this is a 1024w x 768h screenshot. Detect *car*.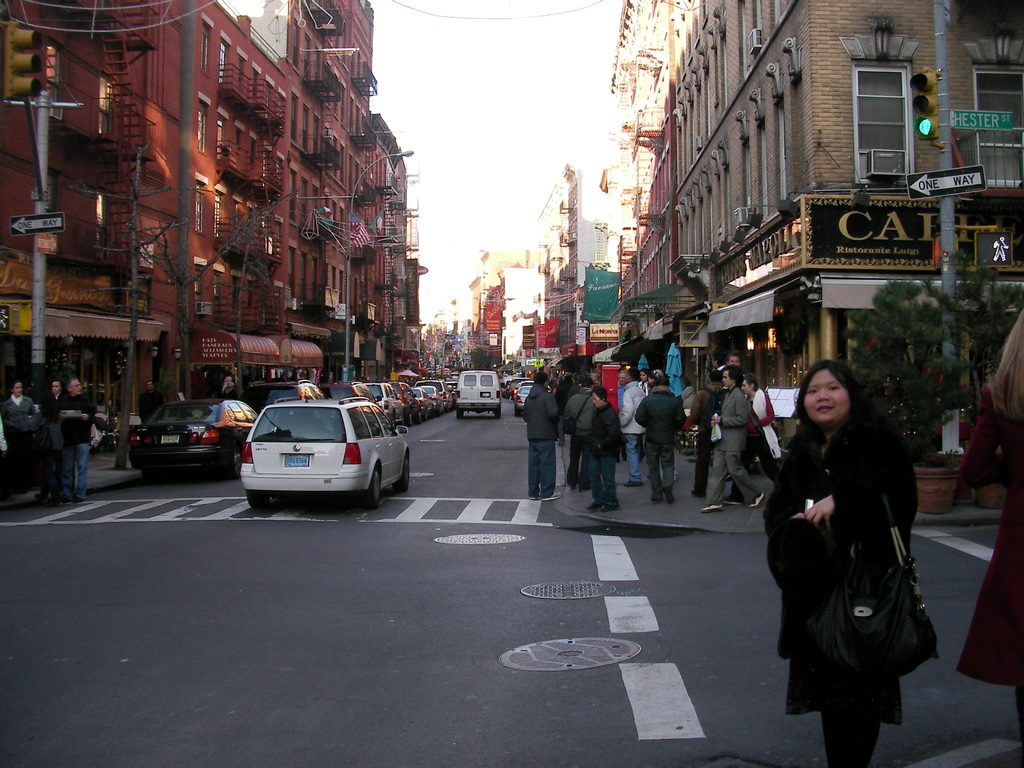
321,384,382,404.
